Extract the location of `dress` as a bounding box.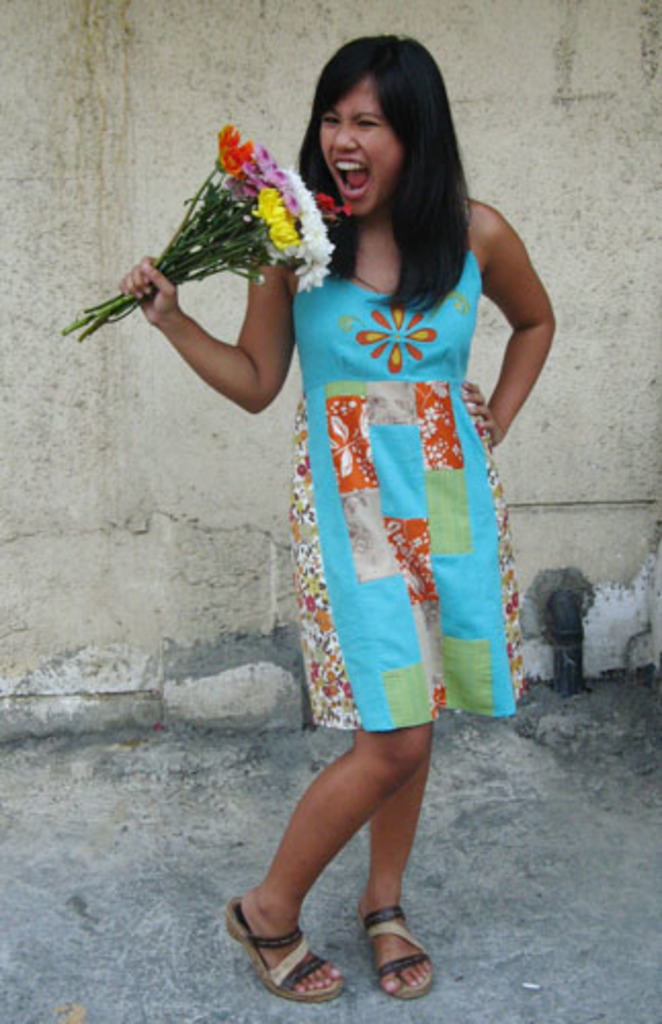
x1=293, y1=252, x2=527, y2=733.
